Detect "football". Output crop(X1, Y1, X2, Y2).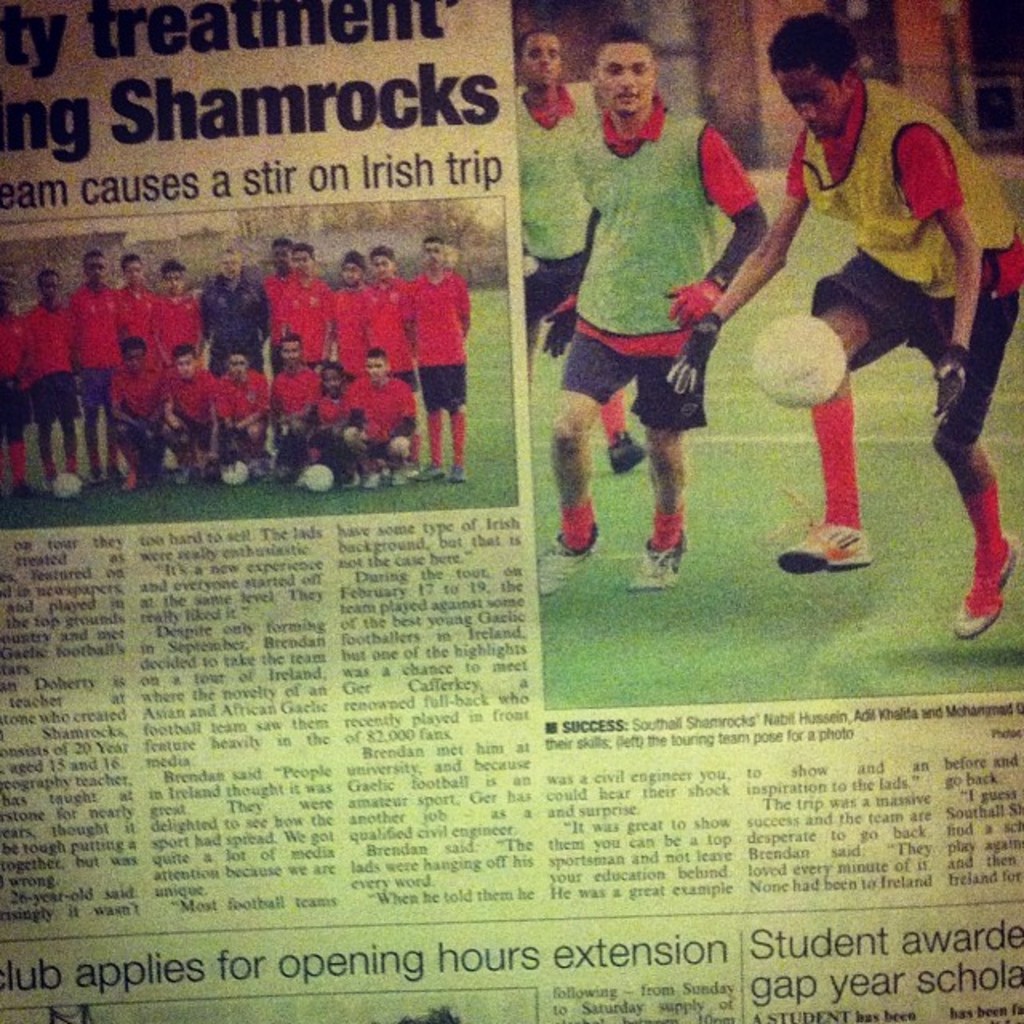
crop(299, 461, 333, 494).
